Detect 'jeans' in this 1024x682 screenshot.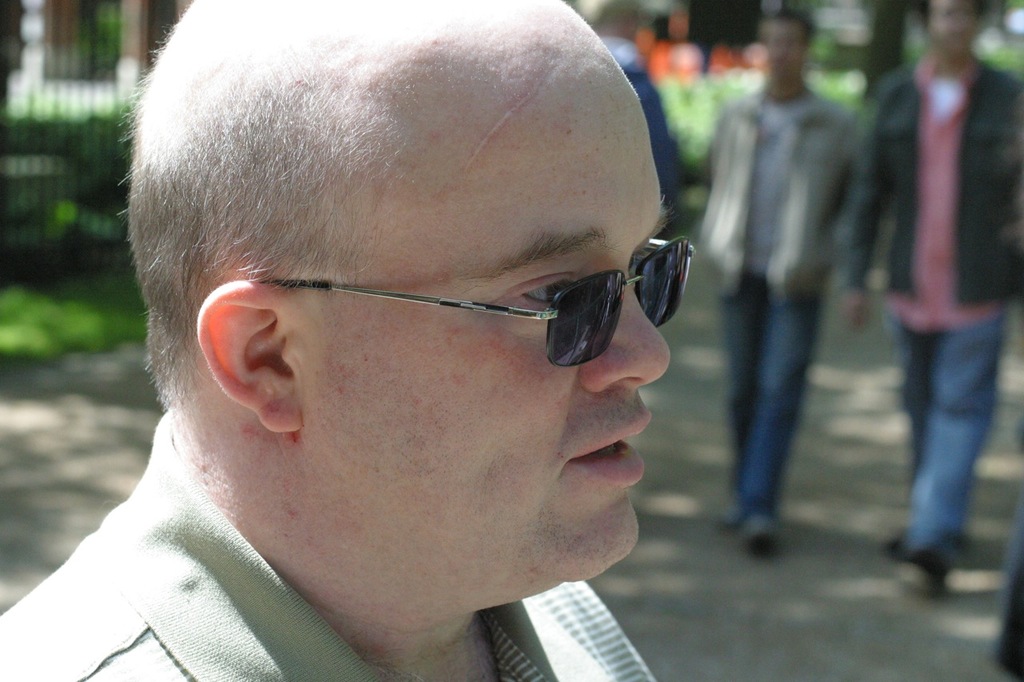
Detection: l=731, t=265, r=822, b=509.
